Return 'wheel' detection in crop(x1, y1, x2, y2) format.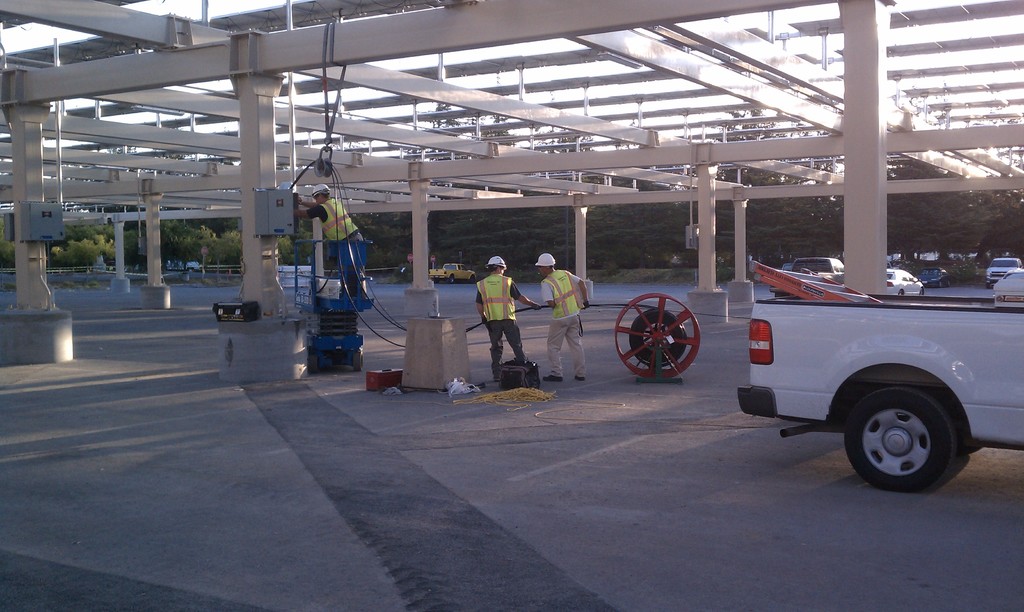
crop(628, 294, 705, 382).
